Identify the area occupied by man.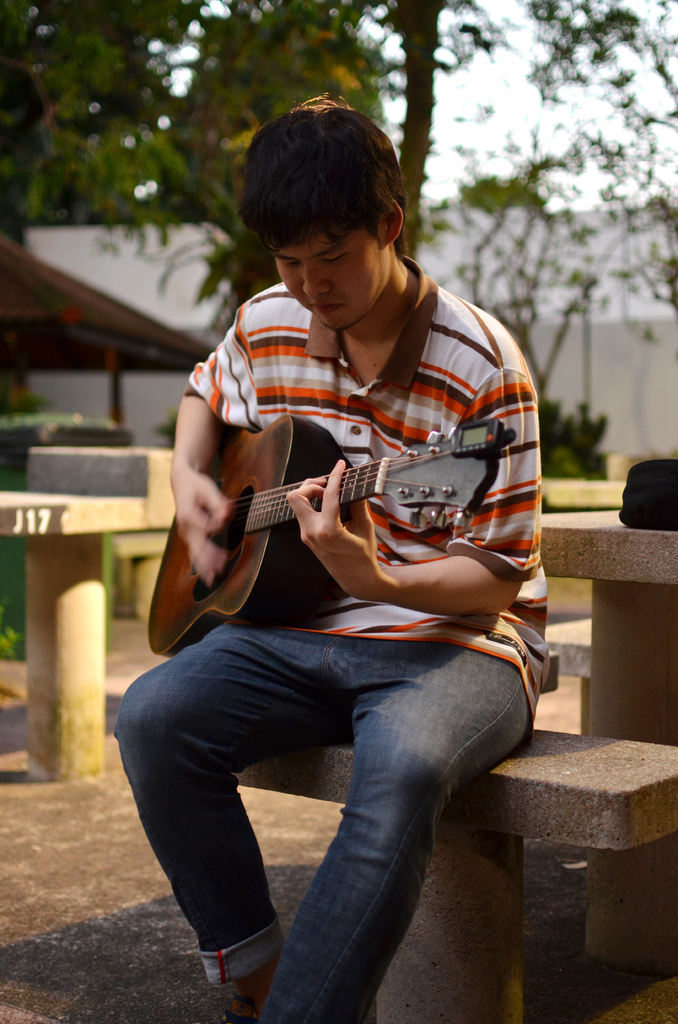
Area: bbox=(138, 102, 558, 959).
